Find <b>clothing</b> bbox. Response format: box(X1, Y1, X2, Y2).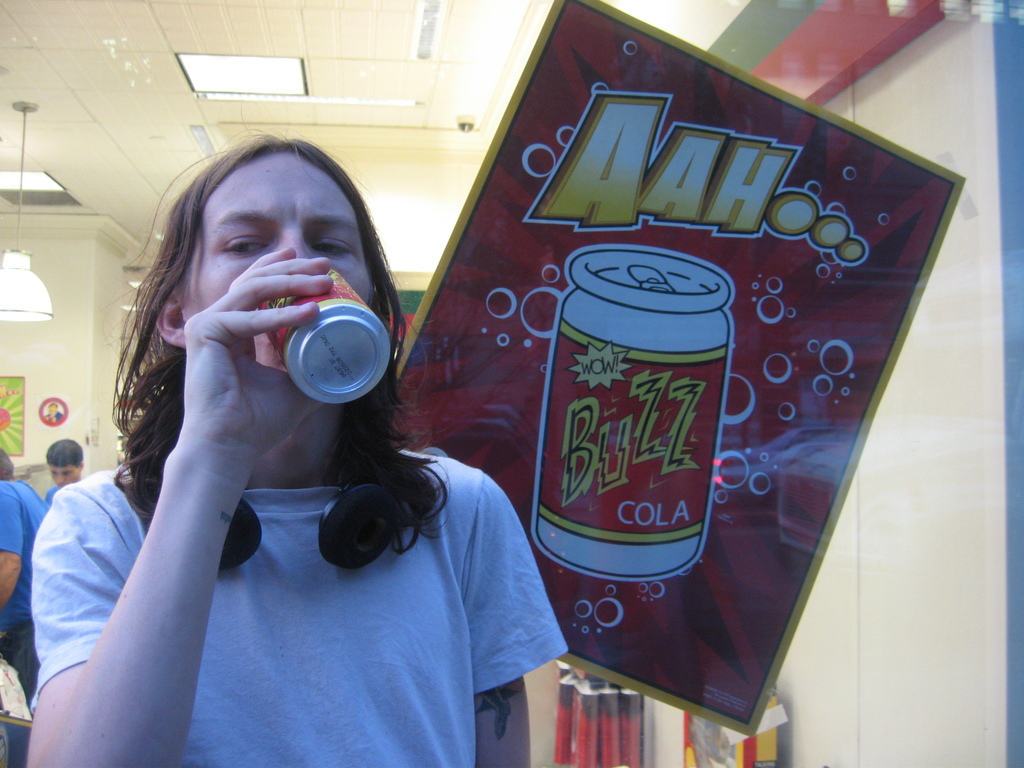
box(47, 482, 59, 503).
